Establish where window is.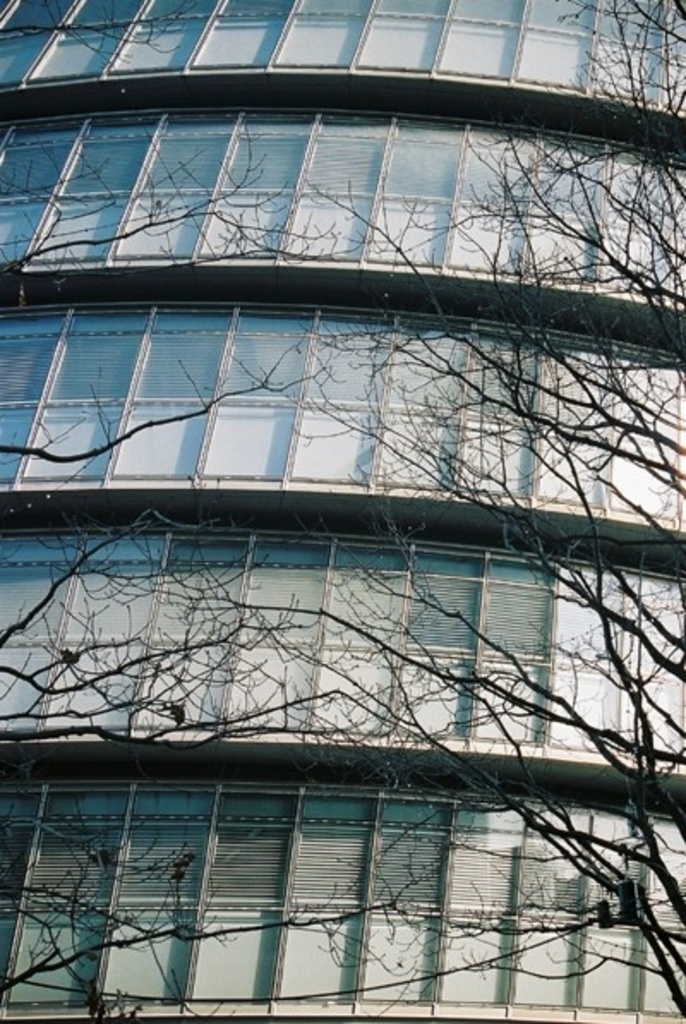
Established at x1=636 y1=683 x2=684 y2=756.
